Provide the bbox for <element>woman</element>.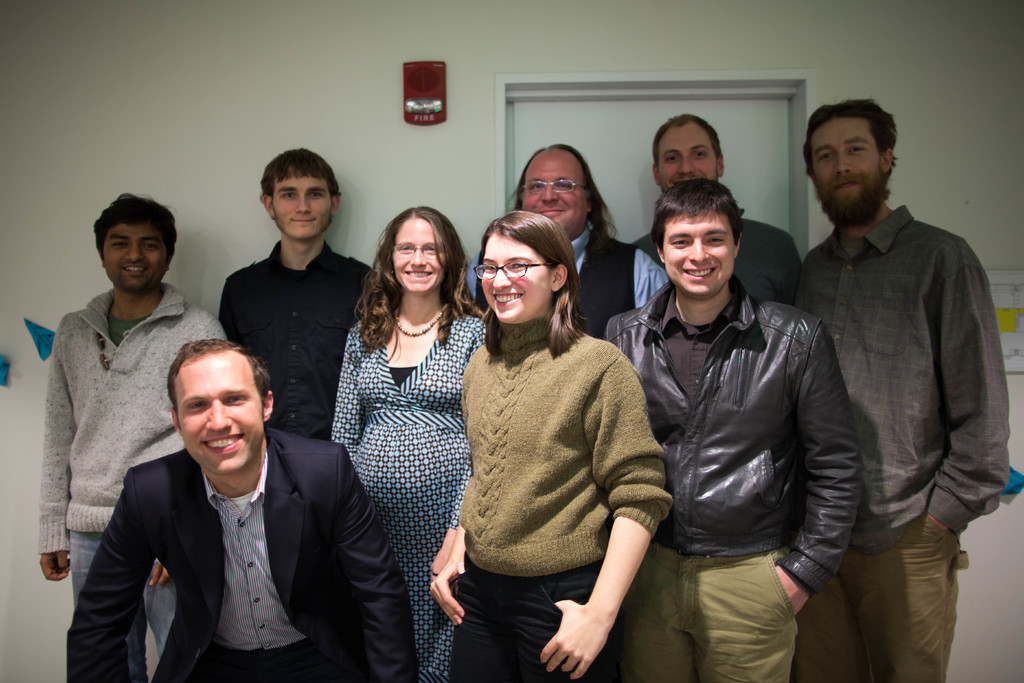
left=429, top=210, right=671, bottom=682.
